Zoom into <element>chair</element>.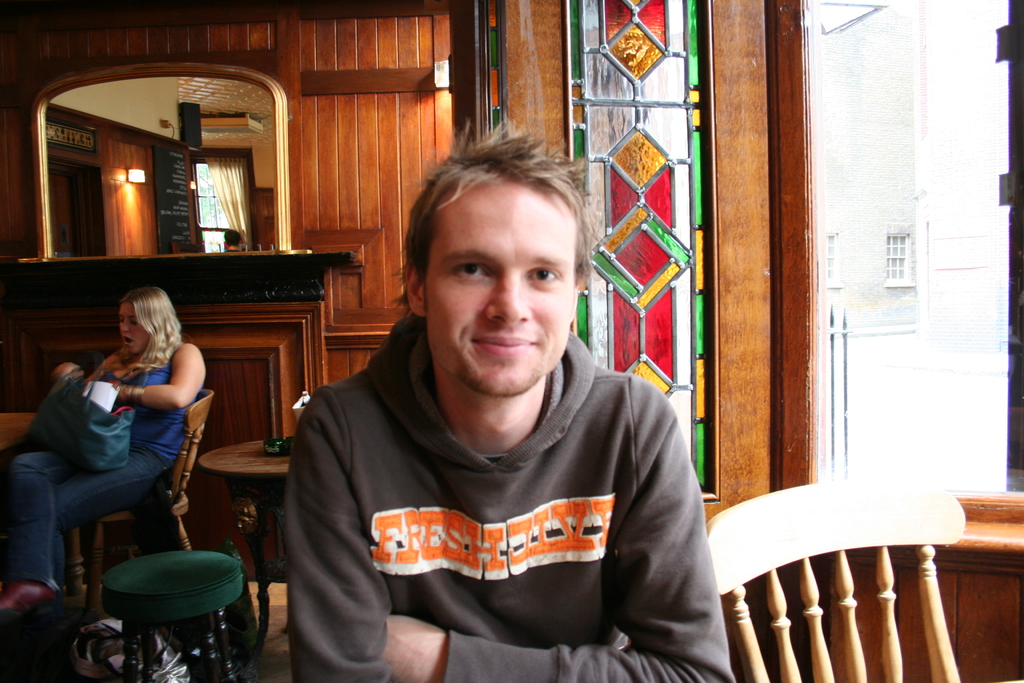
Zoom target: [left=89, top=390, right=215, bottom=620].
